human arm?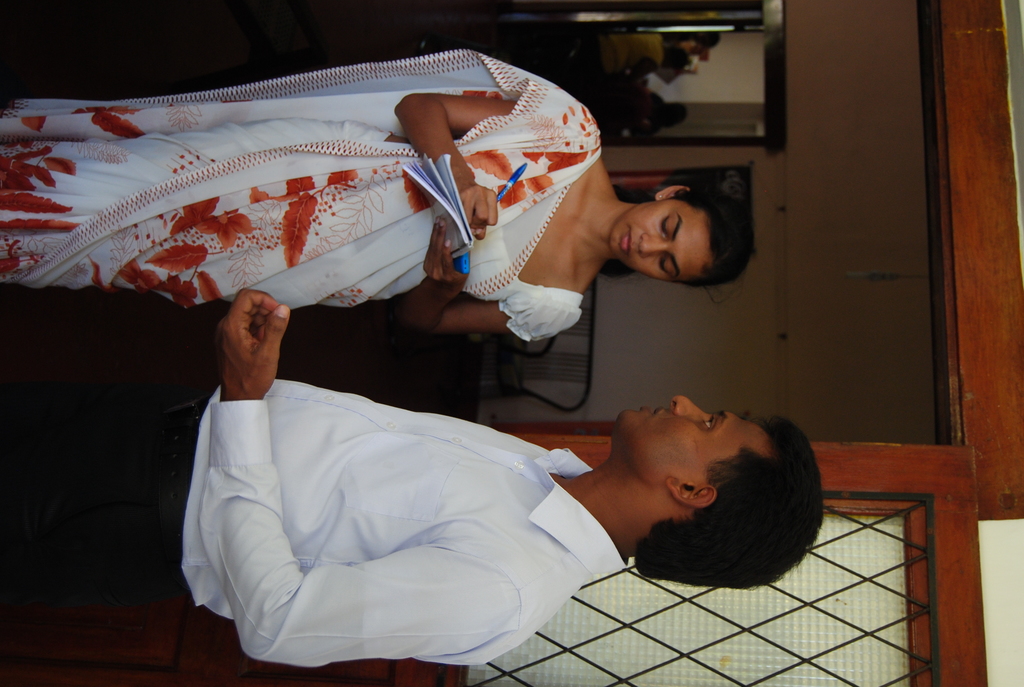
<bbox>380, 216, 583, 333</bbox>
